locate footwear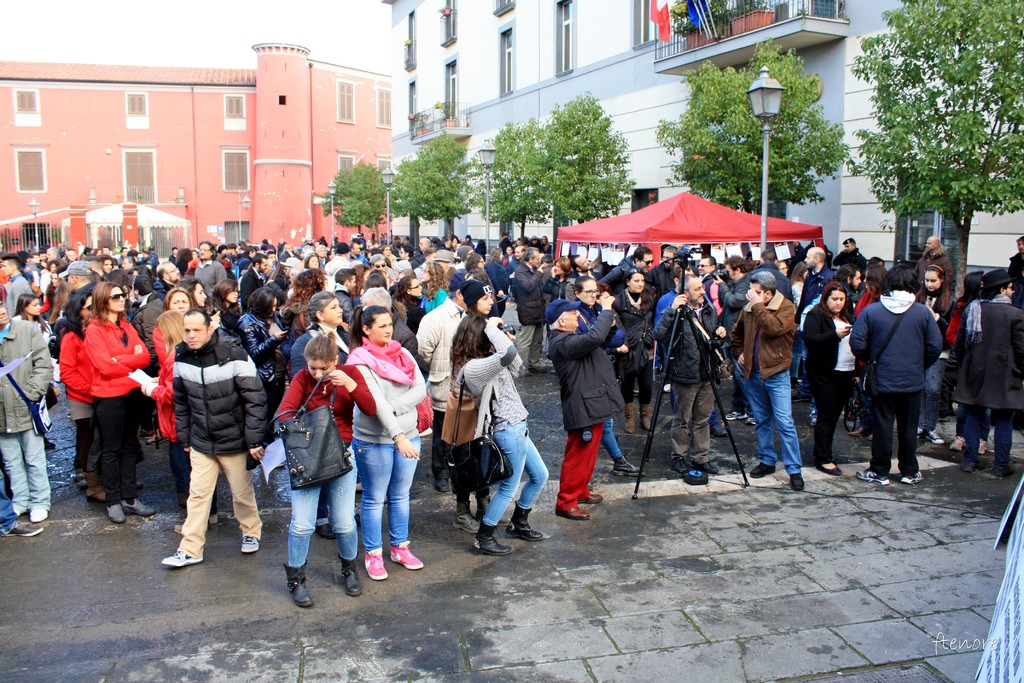
<bbox>977, 435, 992, 454</bbox>
